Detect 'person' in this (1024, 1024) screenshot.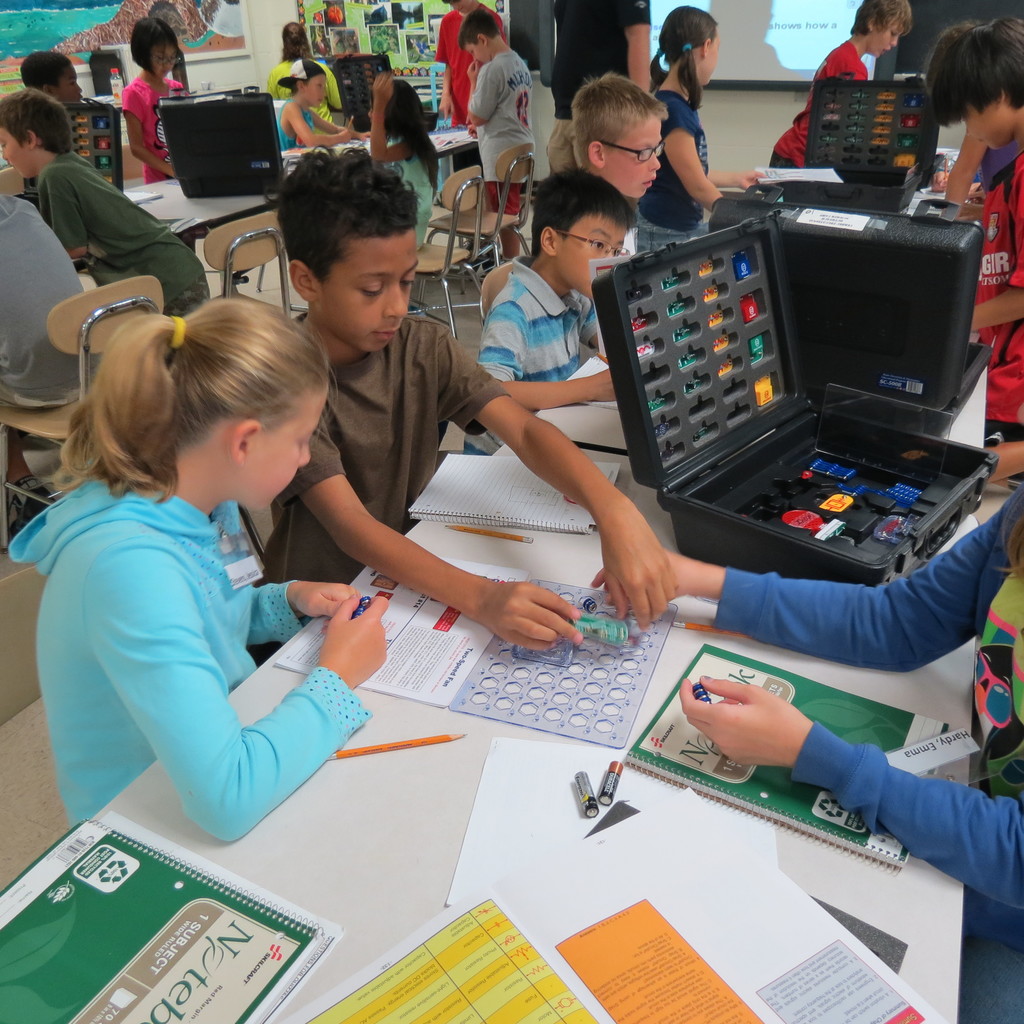
Detection: box(632, 3, 774, 249).
